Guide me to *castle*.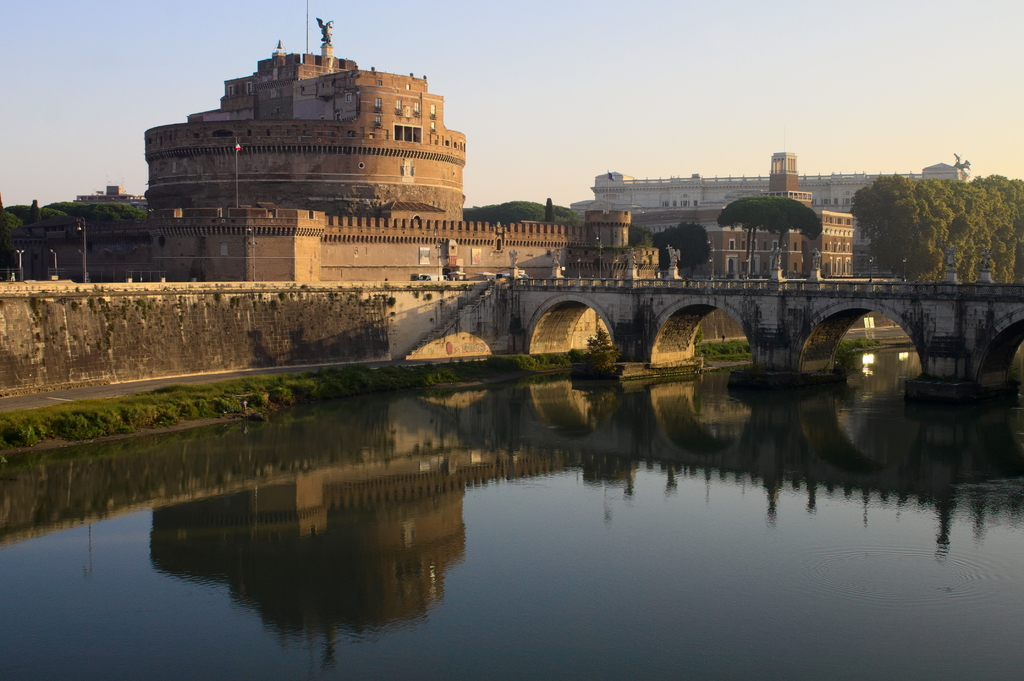
Guidance: box(141, 0, 466, 287).
